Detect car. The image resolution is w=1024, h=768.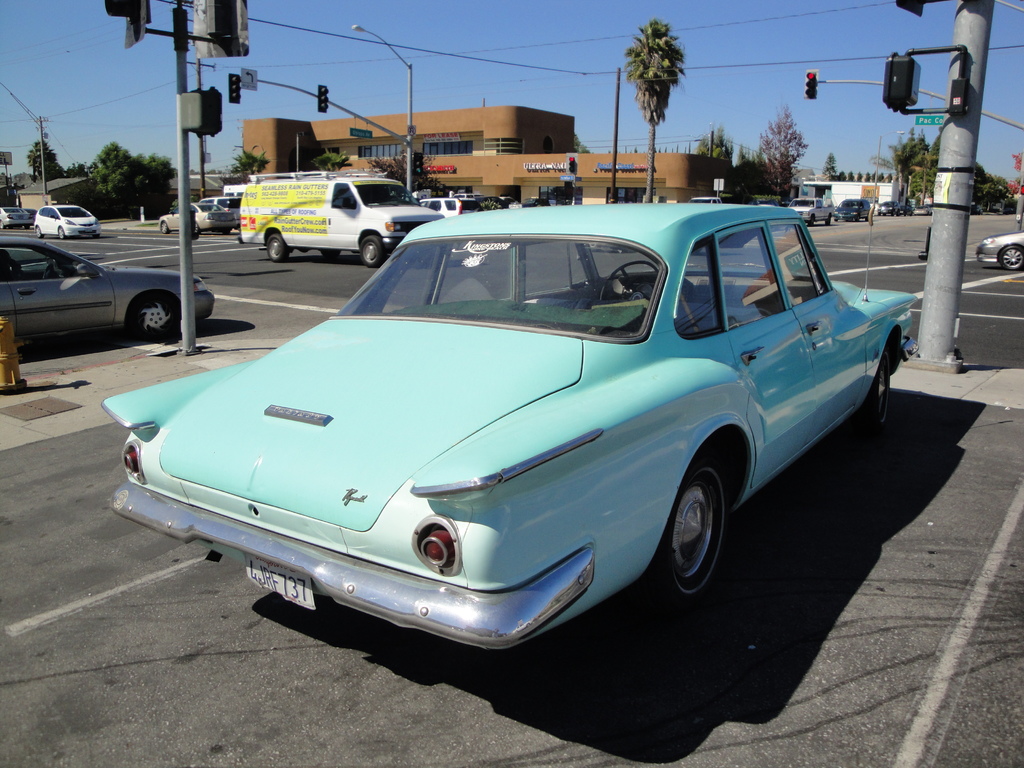
locate(426, 198, 481, 213).
